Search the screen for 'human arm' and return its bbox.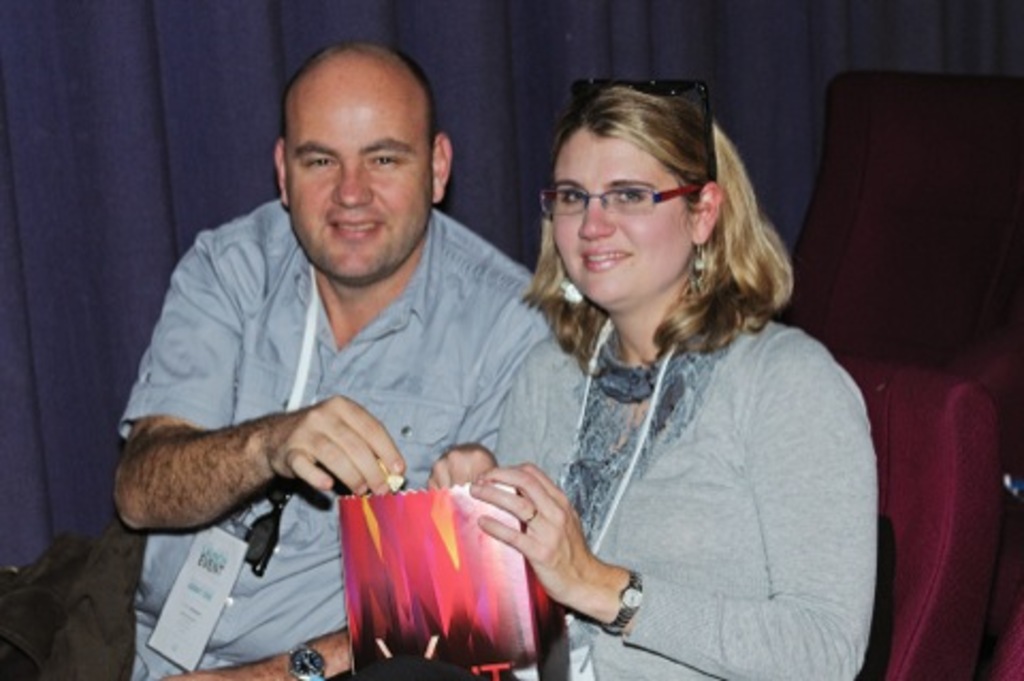
Found: x1=471 y1=329 x2=868 y2=679.
